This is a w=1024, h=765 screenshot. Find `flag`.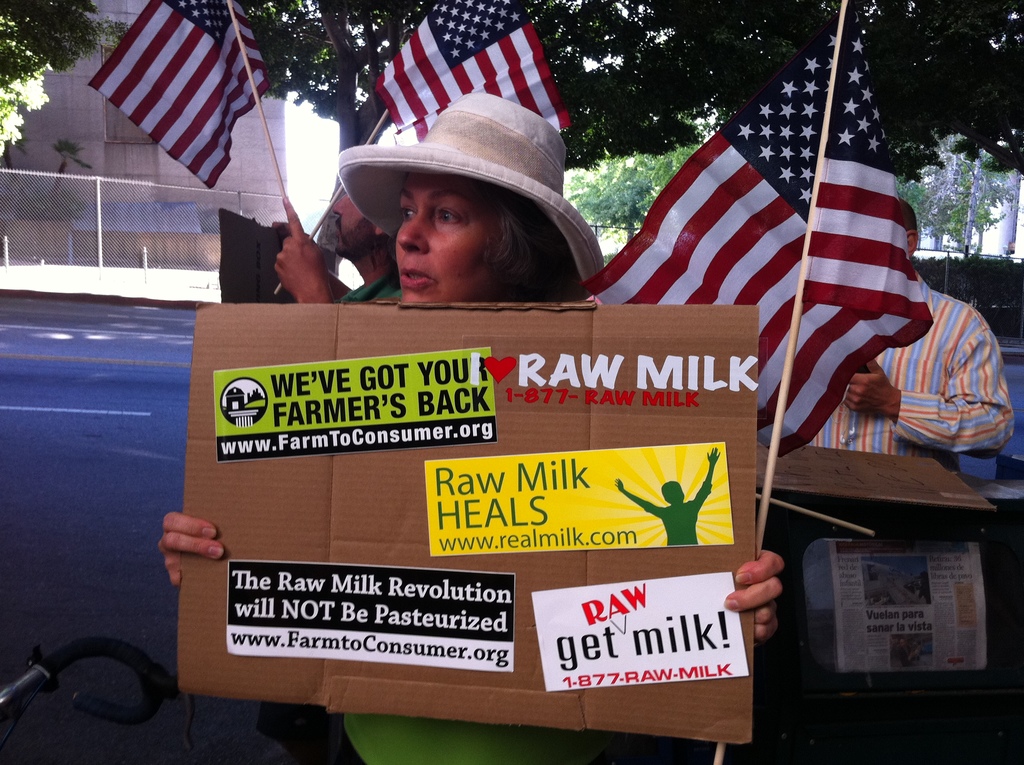
Bounding box: <region>82, 0, 281, 184</region>.
